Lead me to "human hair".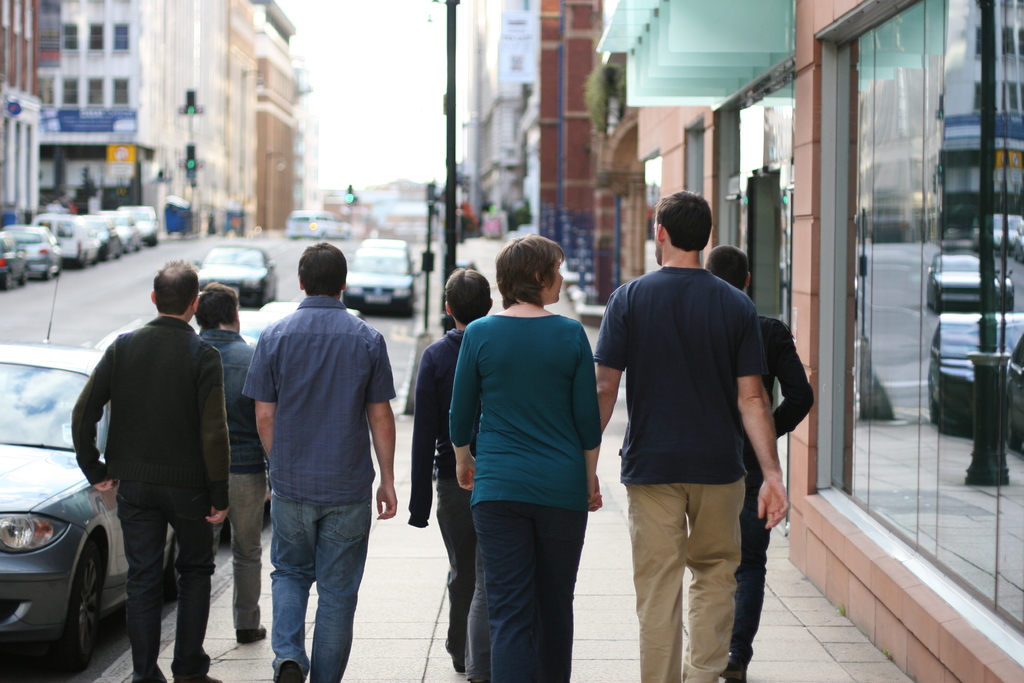
Lead to bbox=(189, 283, 239, 334).
